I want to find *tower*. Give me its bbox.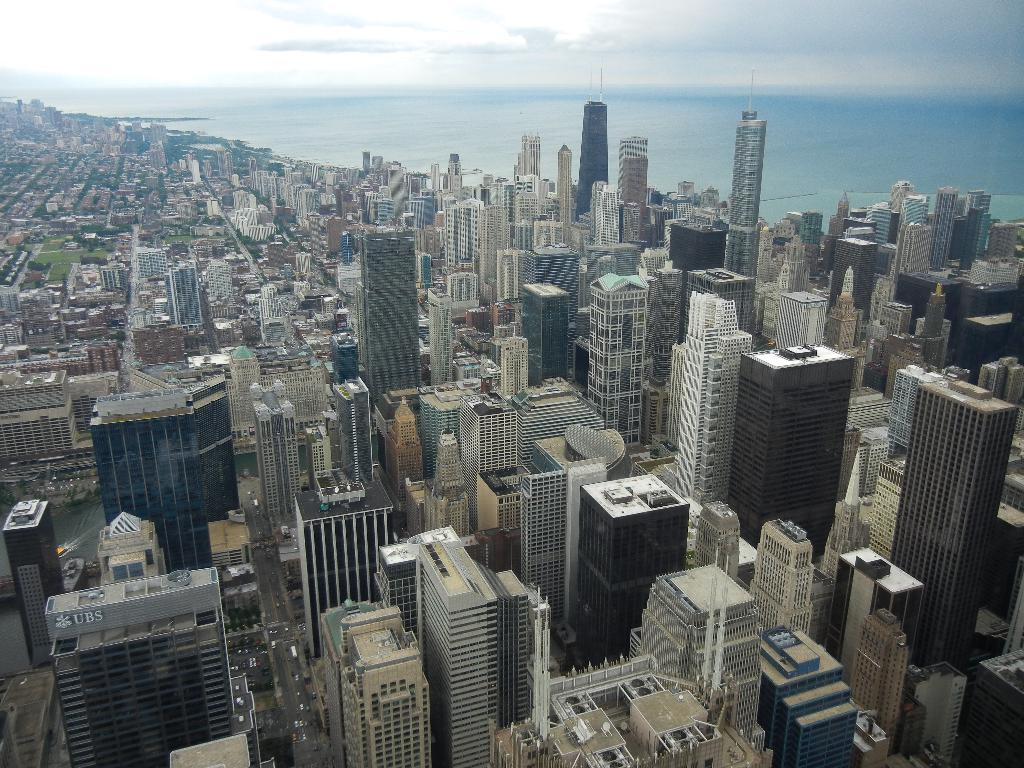
(left=477, top=203, right=506, bottom=303).
